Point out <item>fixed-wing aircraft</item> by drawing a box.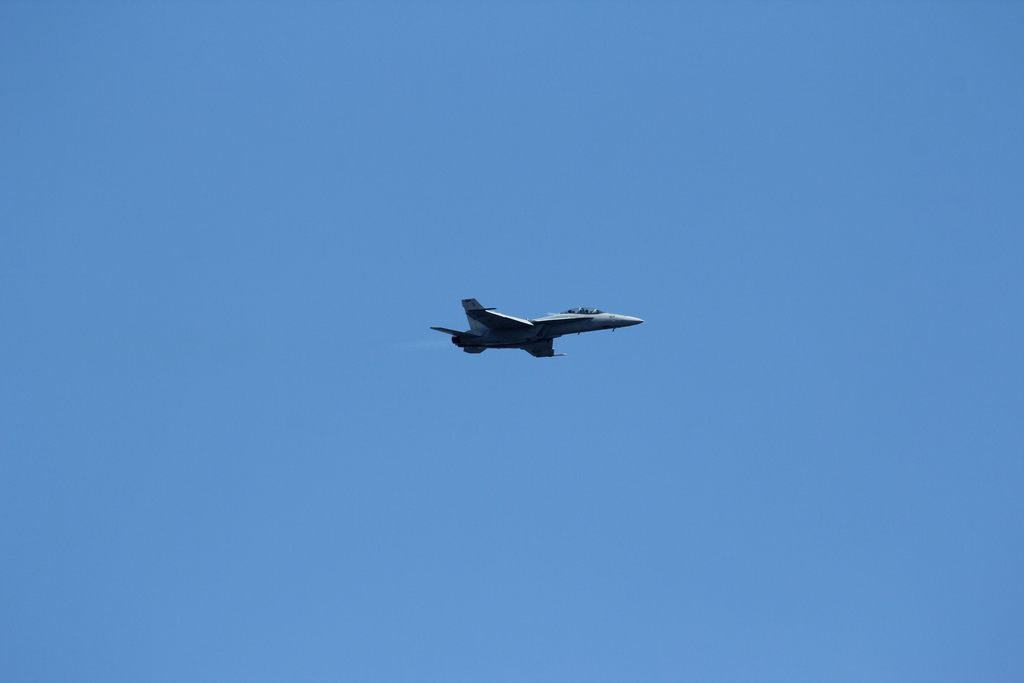
pyautogui.locateOnScreen(426, 291, 644, 372).
